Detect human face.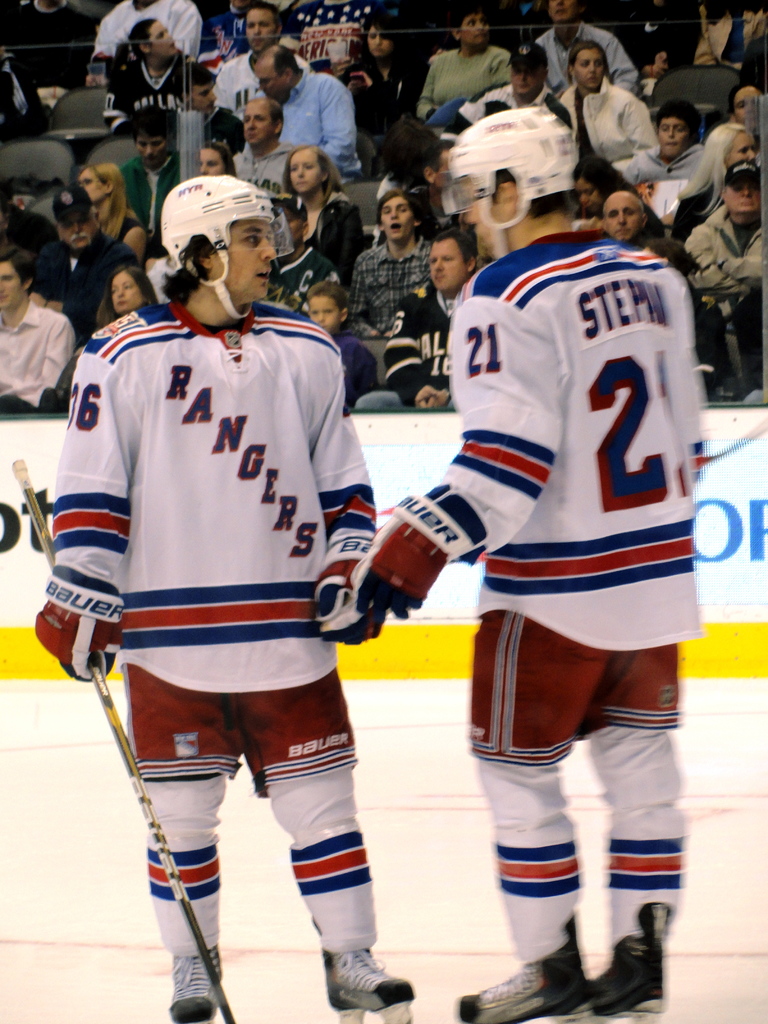
Detected at Rect(56, 212, 94, 248).
